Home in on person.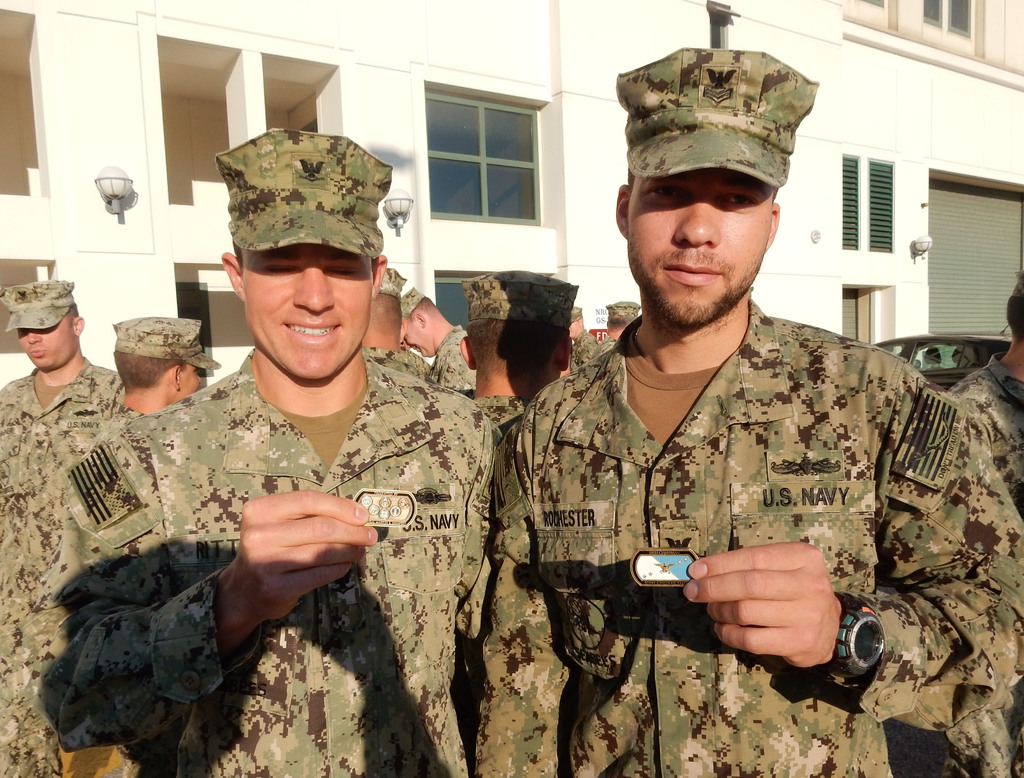
Homed in at bbox=(36, 131, 498, 777).
